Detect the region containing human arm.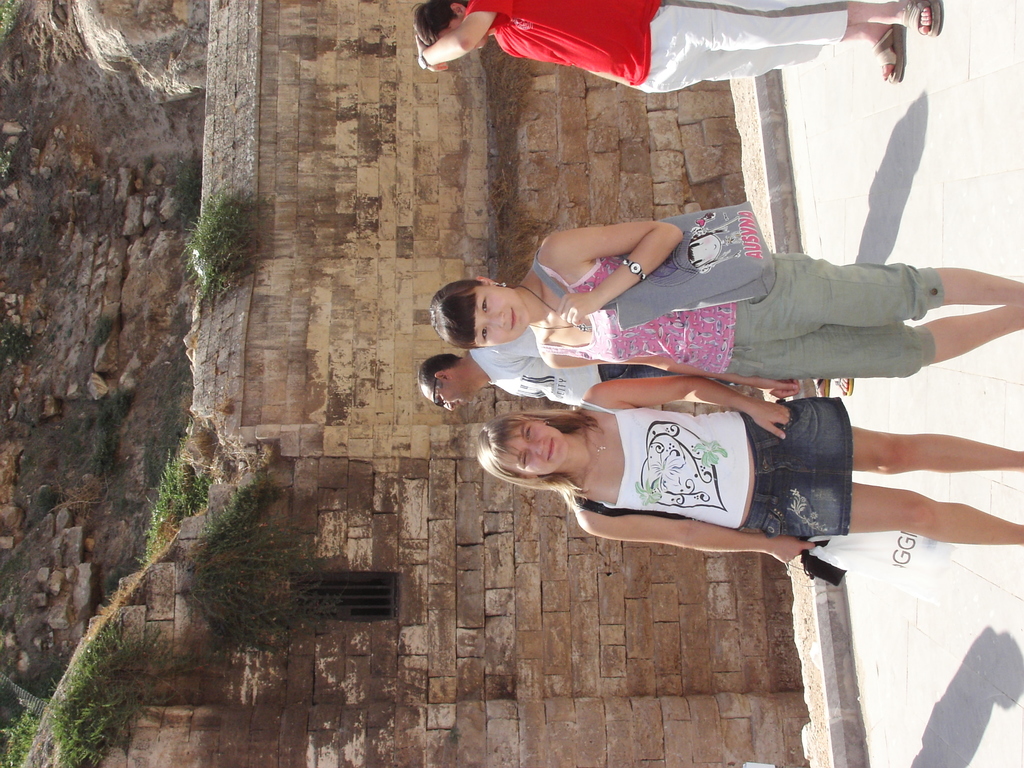
bbox(567, 502, 819, 573).
